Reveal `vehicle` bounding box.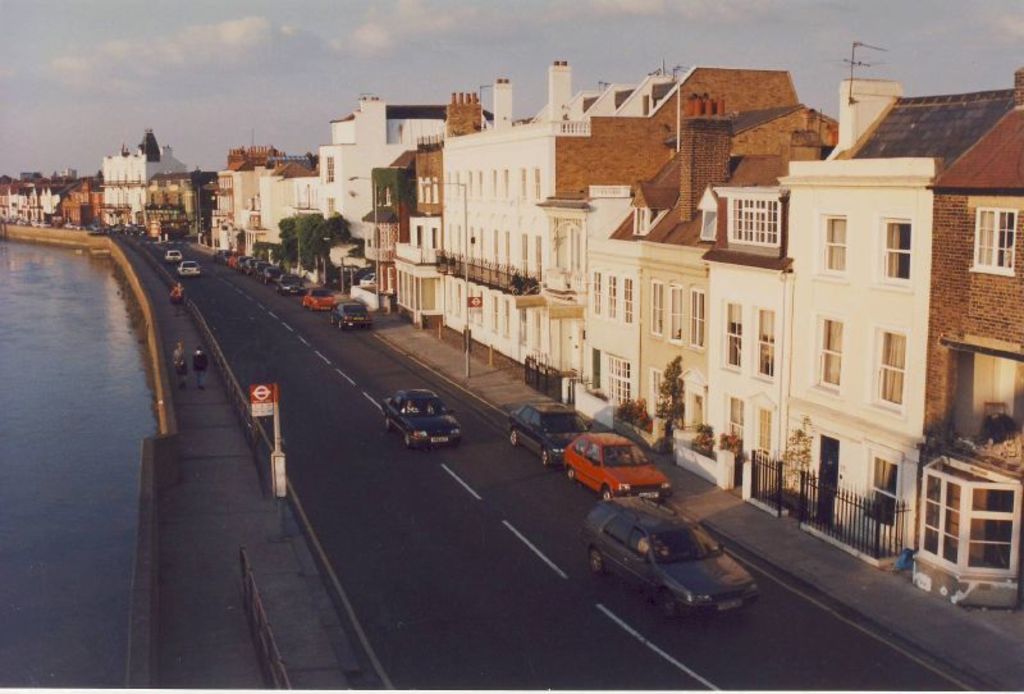
Revealed: bbox=[566, 428, 682, 511].
